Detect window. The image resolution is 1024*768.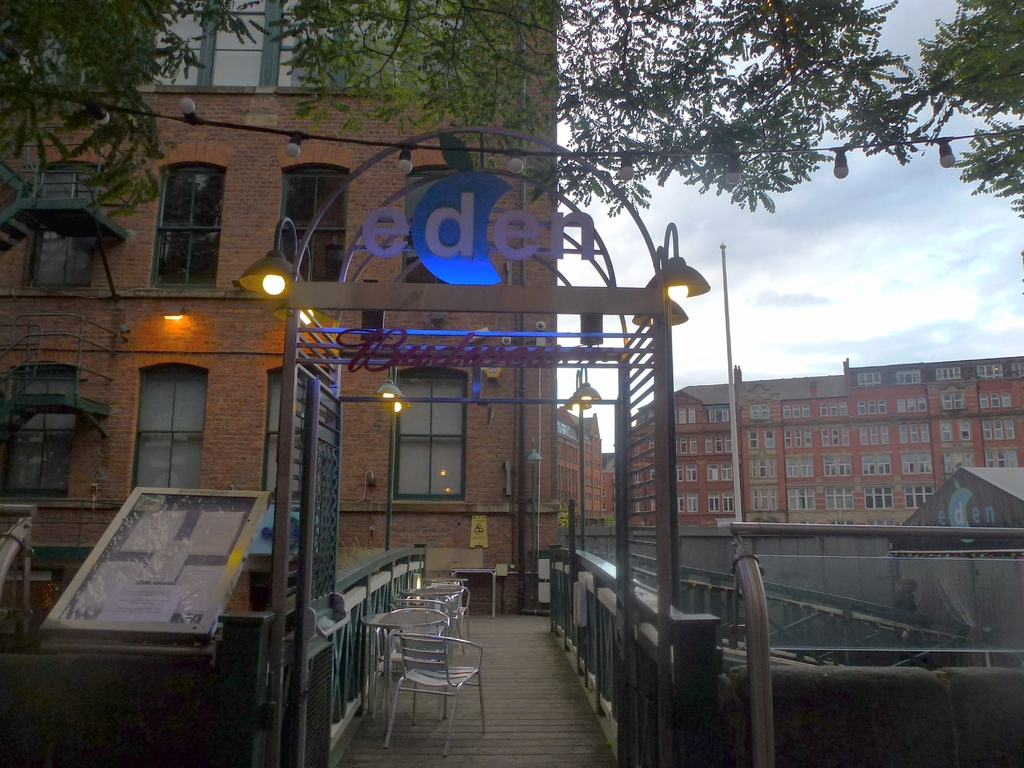
921,423,932,443.
